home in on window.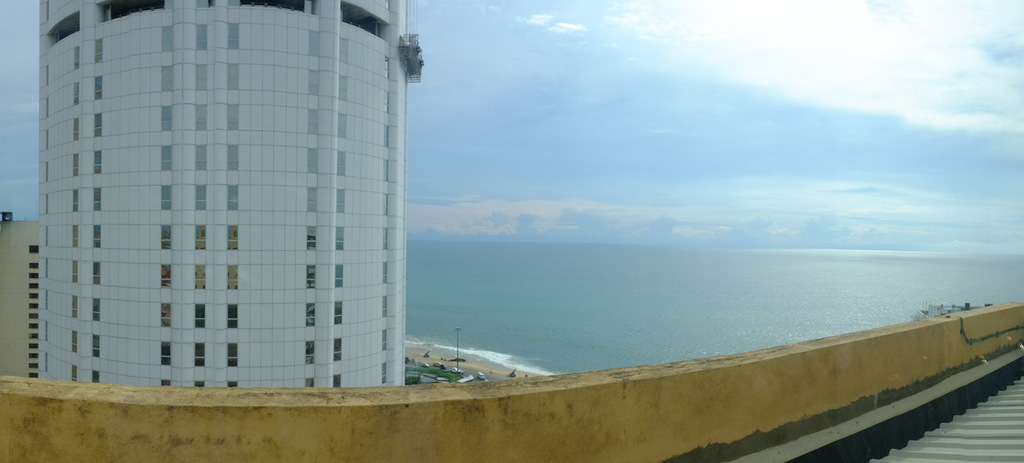
Homed in at <region>332, 339, 342, 359</region>.
